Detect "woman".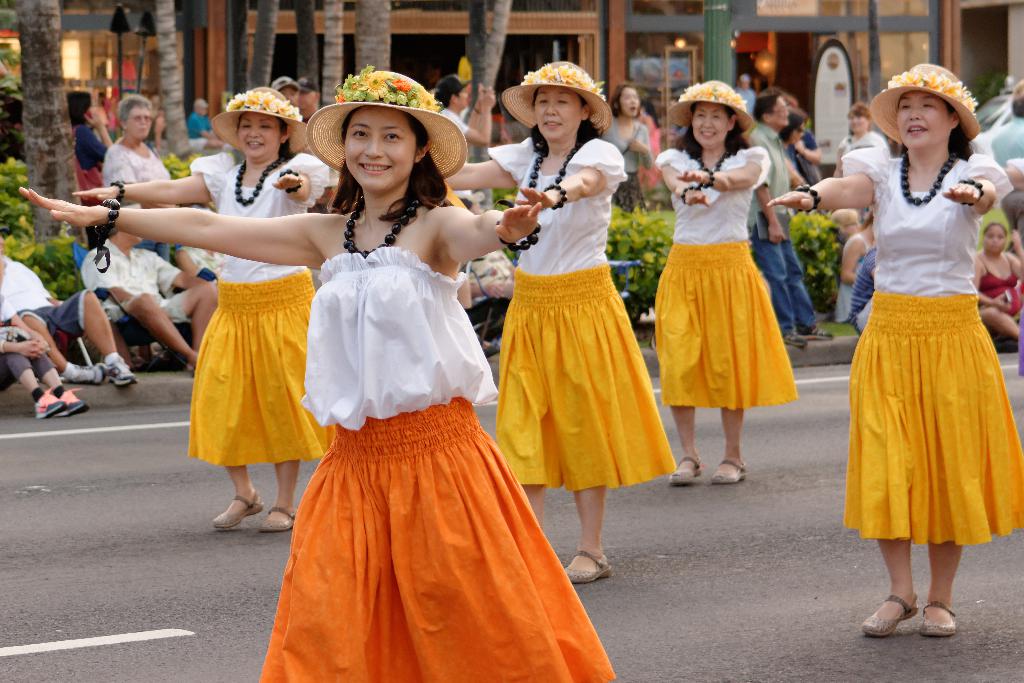
Detected at x1=600, y1=81, x2=657, y2=213.
